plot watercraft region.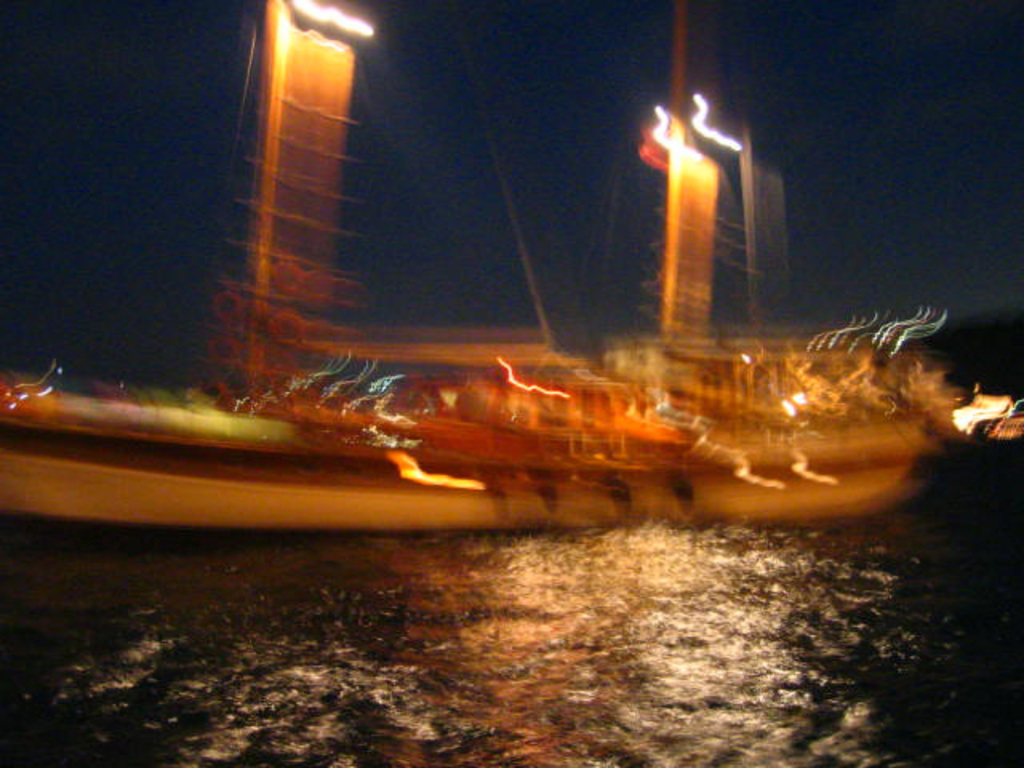
Plotted at left=0, top=48, right=1023, bottom=542.
